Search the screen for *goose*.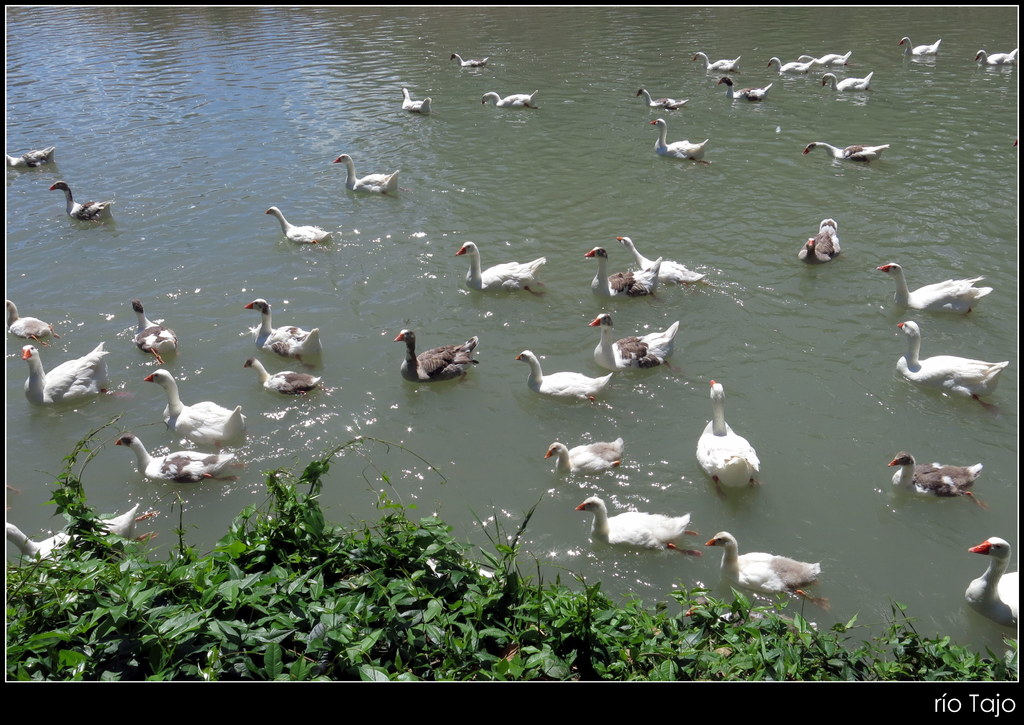
Found at crop(967, 538, 1020, 626).
